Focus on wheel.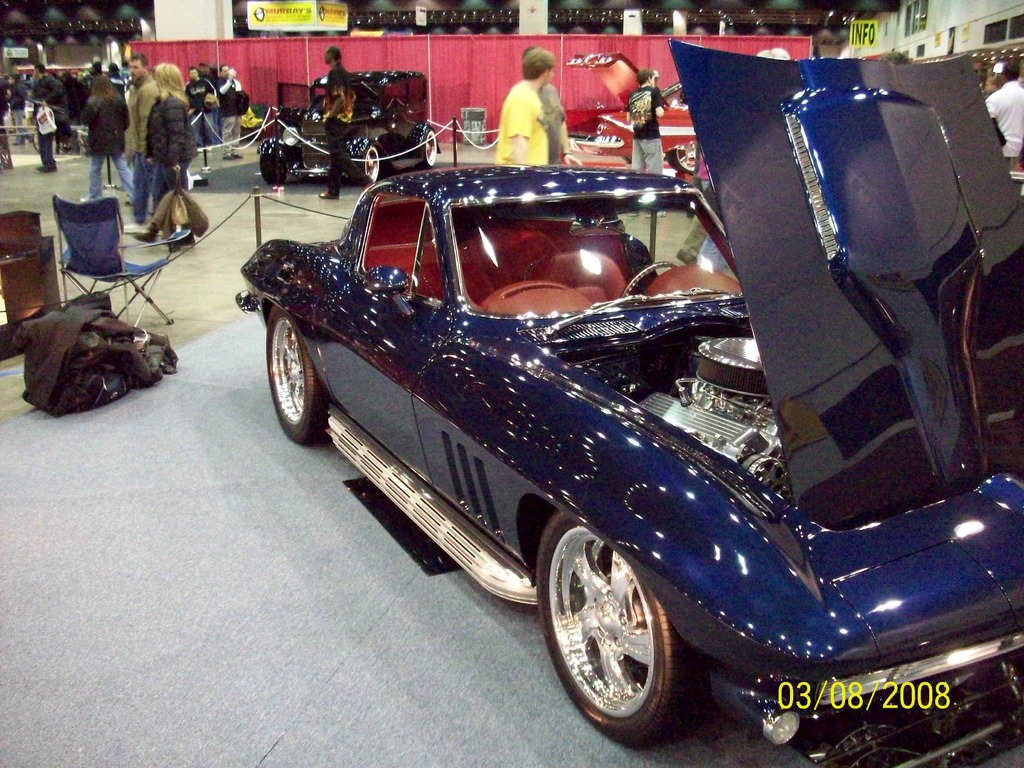
Focused at (x1=423, y1=131, x2=438, y2=170).
